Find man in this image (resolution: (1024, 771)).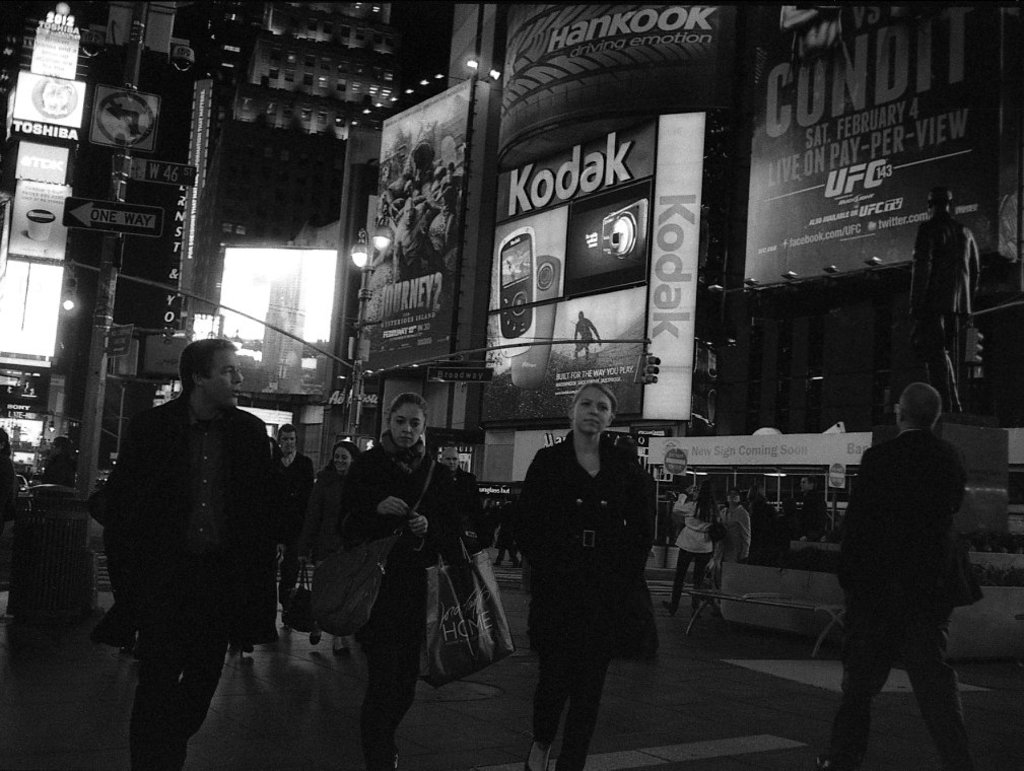
569 308 604 361.
